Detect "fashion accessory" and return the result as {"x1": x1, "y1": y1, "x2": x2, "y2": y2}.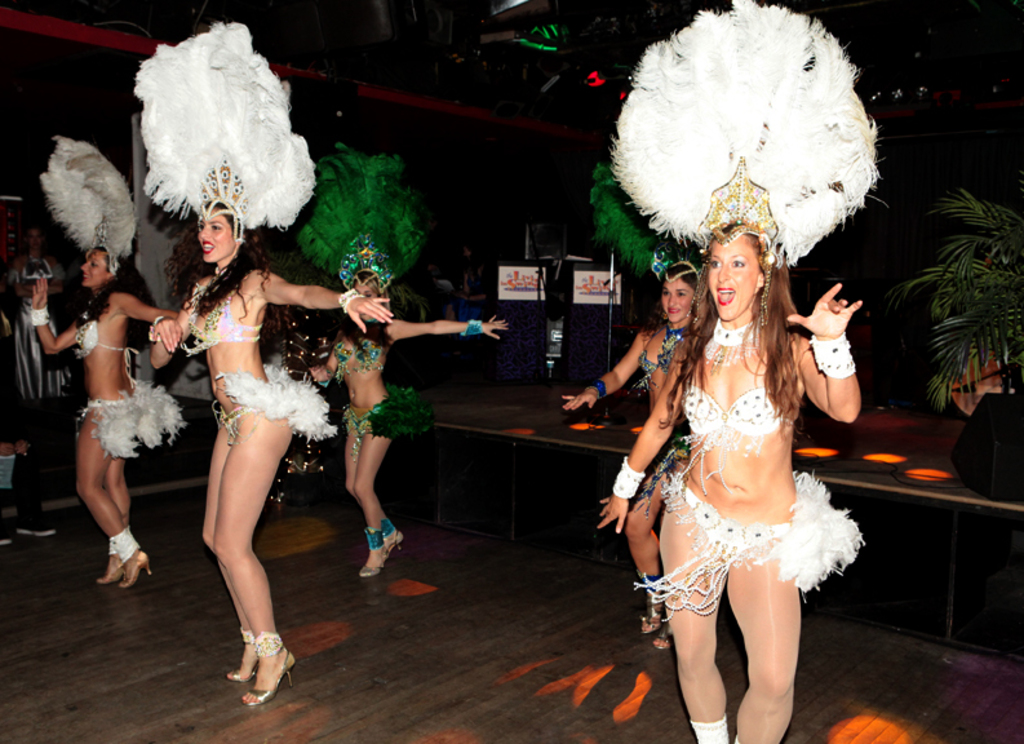
{"x1": 238, "y1": 628, "x2": 254, "y2": 655}.
